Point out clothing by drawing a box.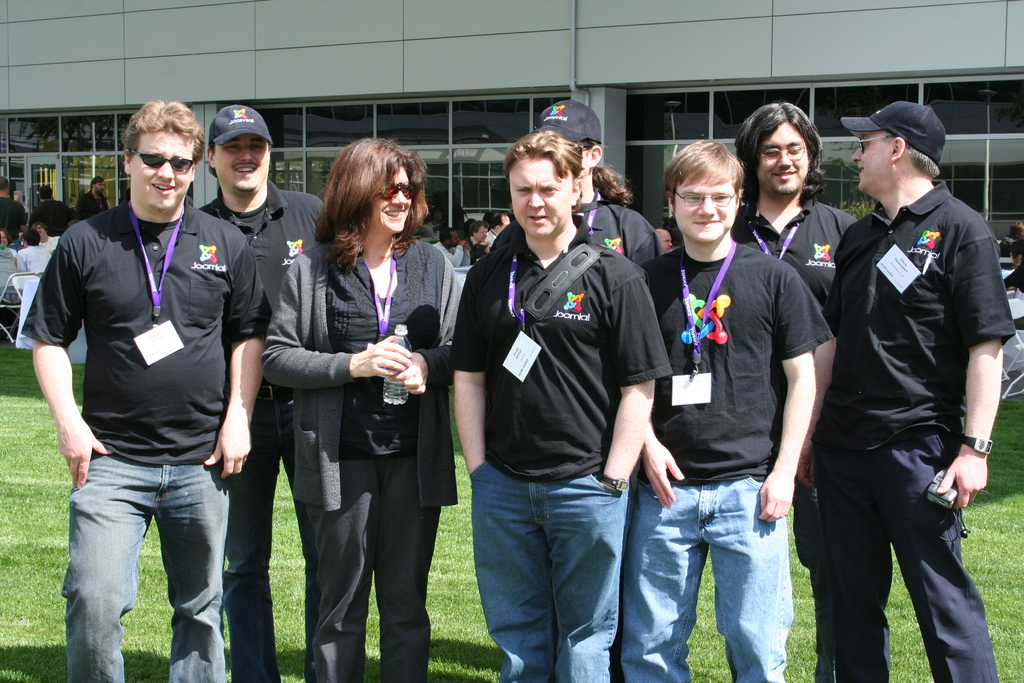
0, 191, 21, 233.
